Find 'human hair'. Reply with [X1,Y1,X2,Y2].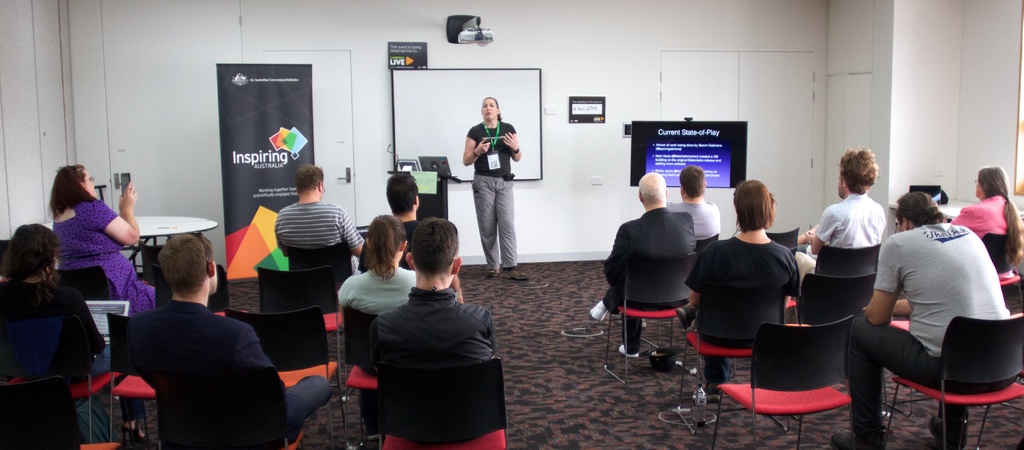
[637,174,669,205].
